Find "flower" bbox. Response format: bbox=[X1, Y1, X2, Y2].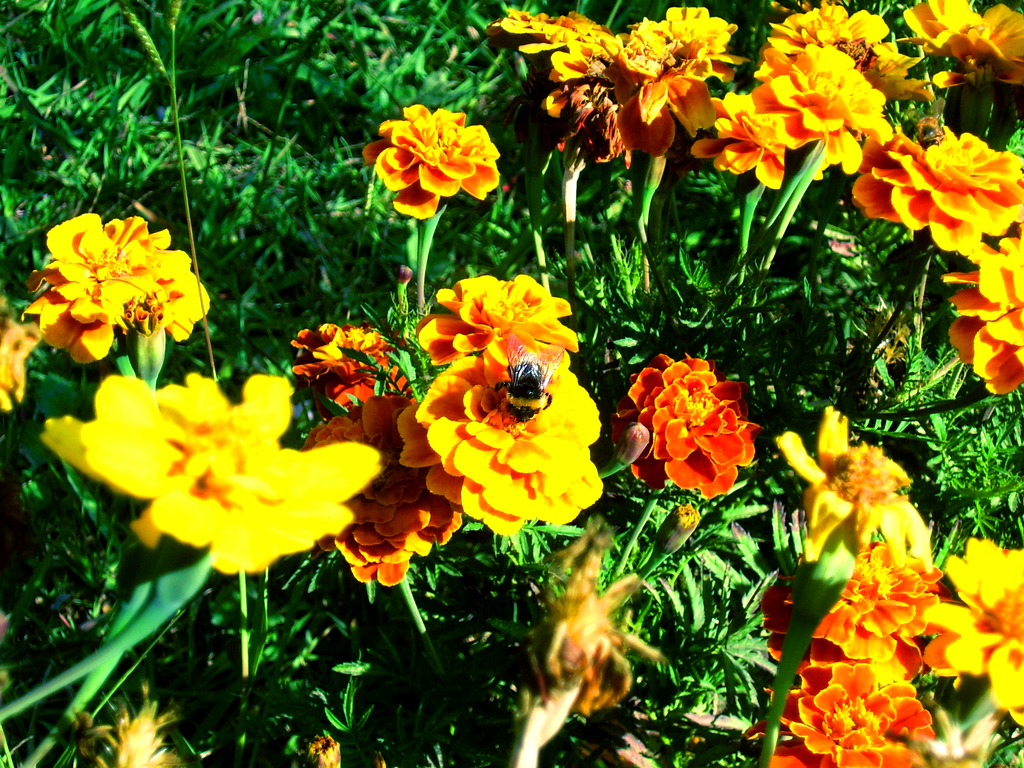
bbox=[897, 0, 1023, 91].
